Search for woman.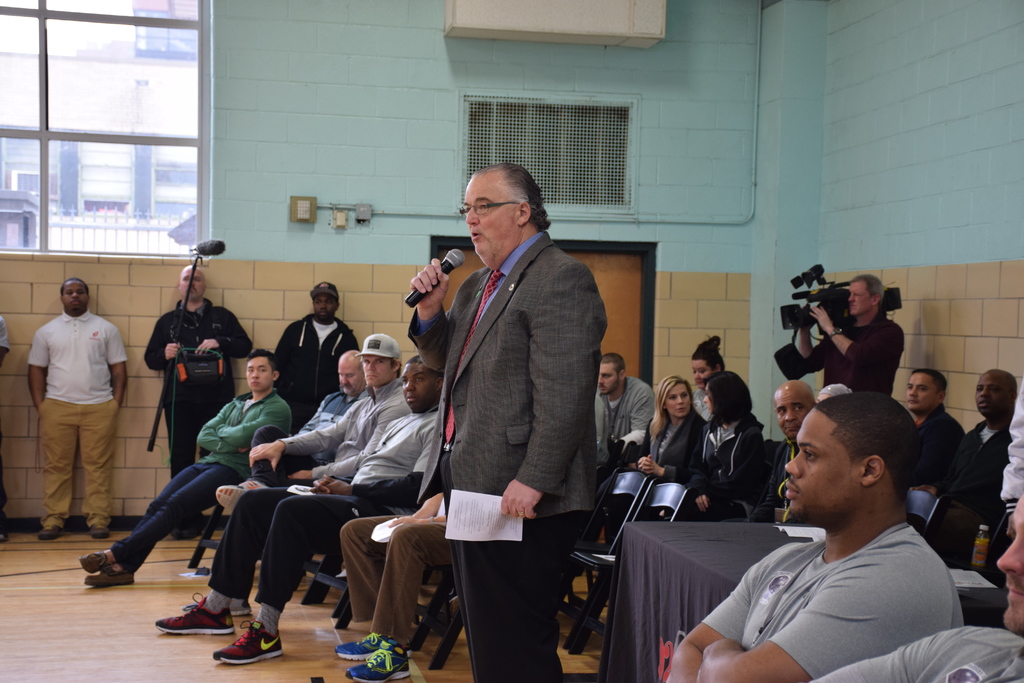
Found at <region>673, 370, 767, 528</region>.
